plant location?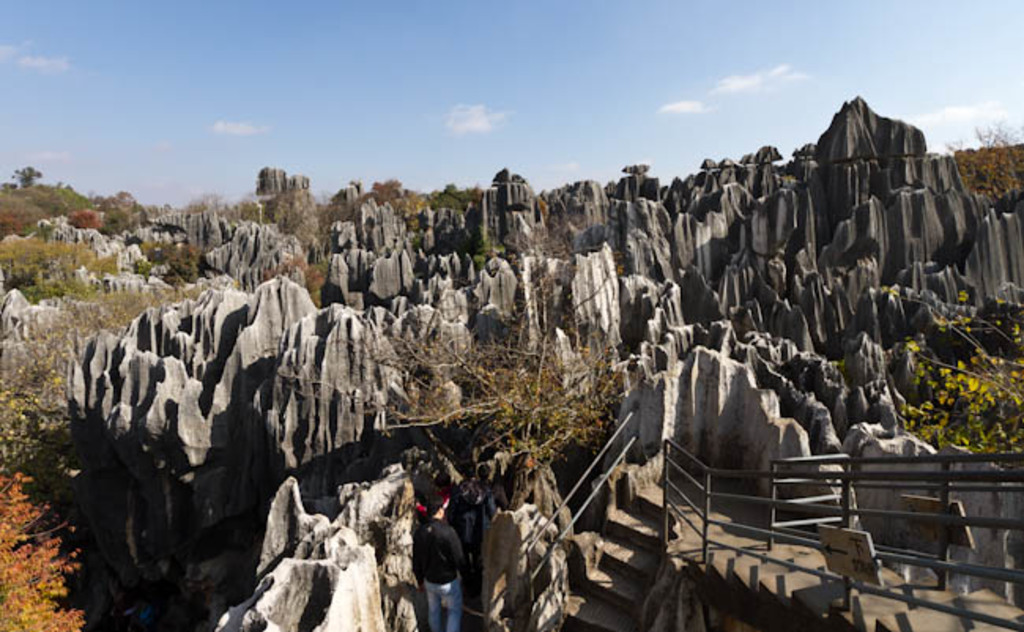
Rect(63, 208, 104, 244)
